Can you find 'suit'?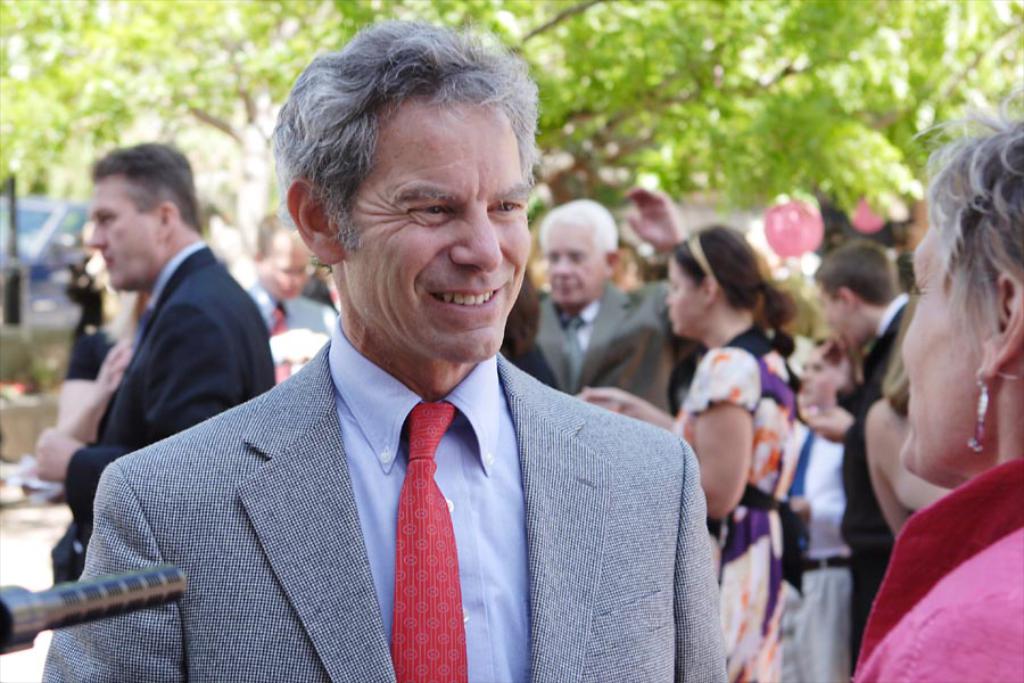
Yes, bounding box: rect(841, 296, 910, 676).
